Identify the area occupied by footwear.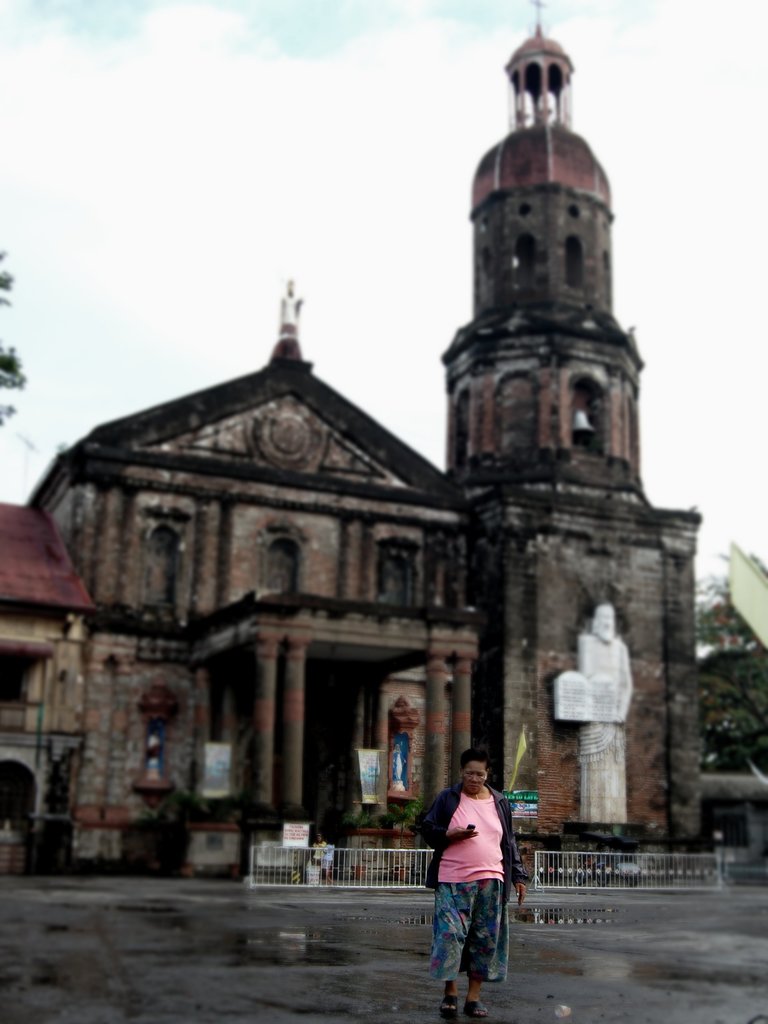
Area: box=[465, 998, 493, 1021].
